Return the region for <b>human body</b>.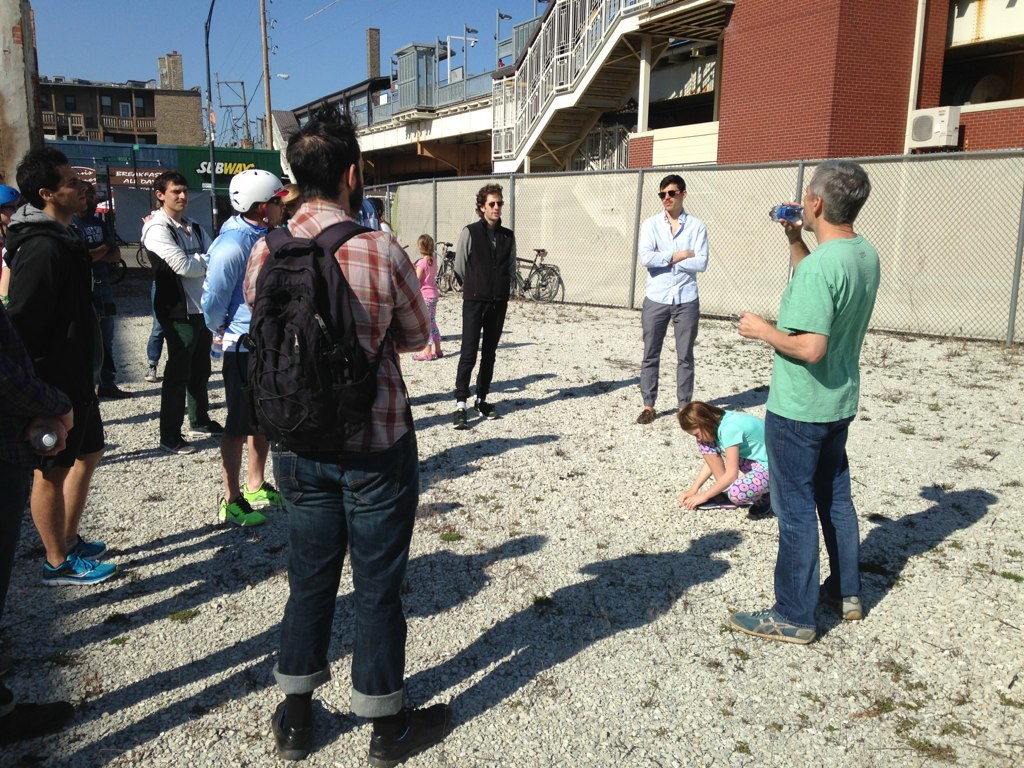
[x1=639, y1=174, x2=709, y2=423].
